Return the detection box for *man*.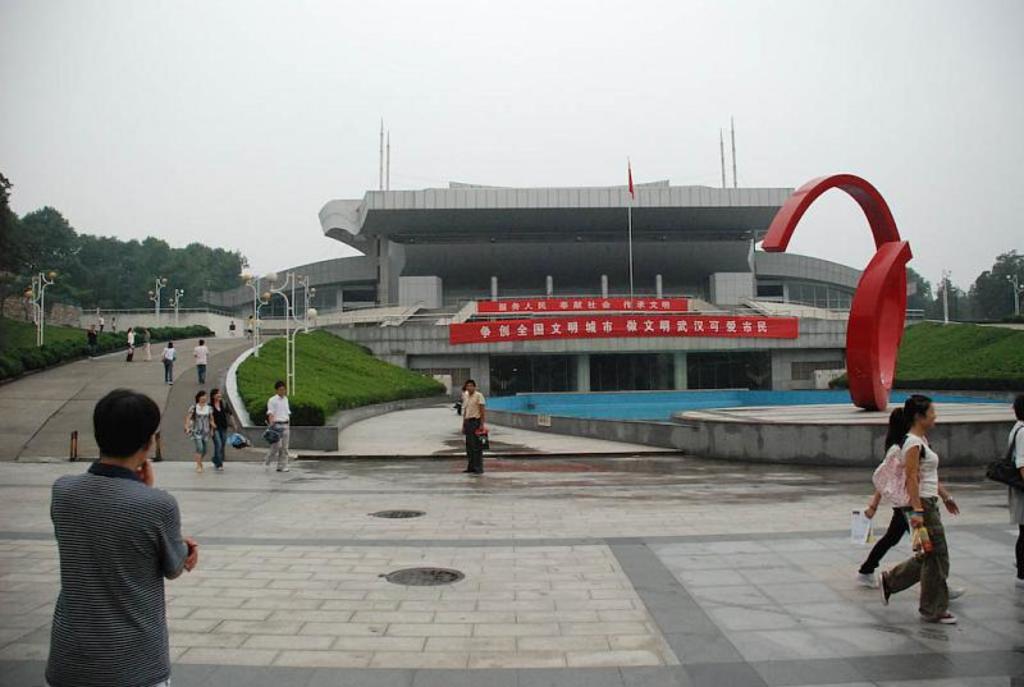
[29, 381, 198, 675].
